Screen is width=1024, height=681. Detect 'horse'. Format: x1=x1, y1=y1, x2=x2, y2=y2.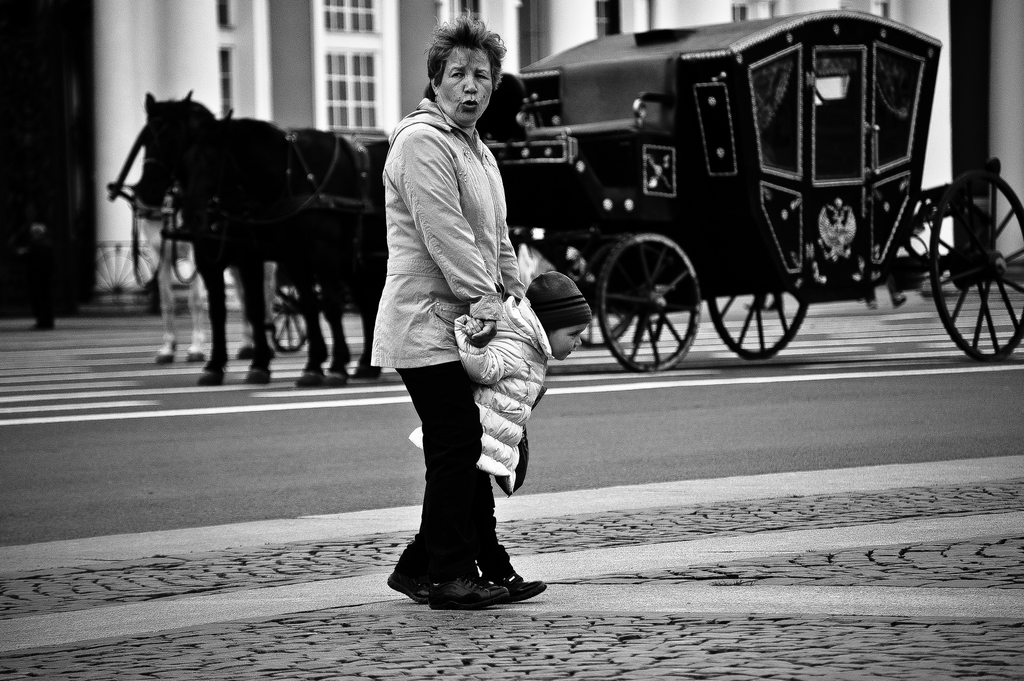
x1=129, y1=88, x2=264, y2=384.
